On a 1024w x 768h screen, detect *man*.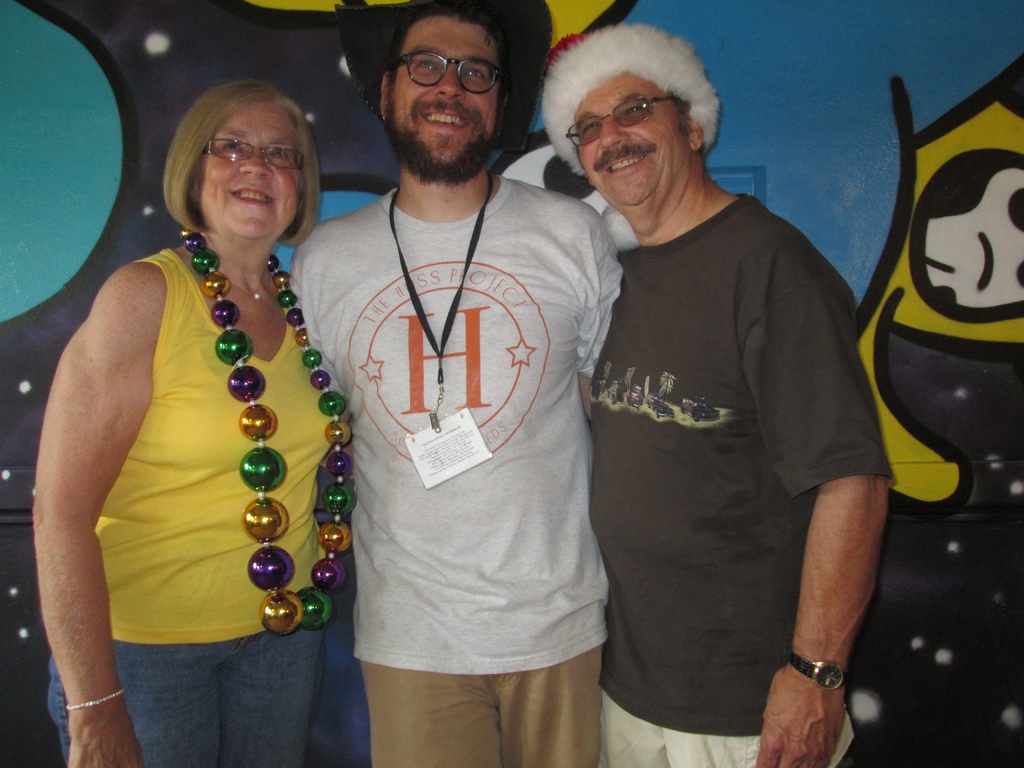
<bbox>536, 19, 915, 766</bbox>.
